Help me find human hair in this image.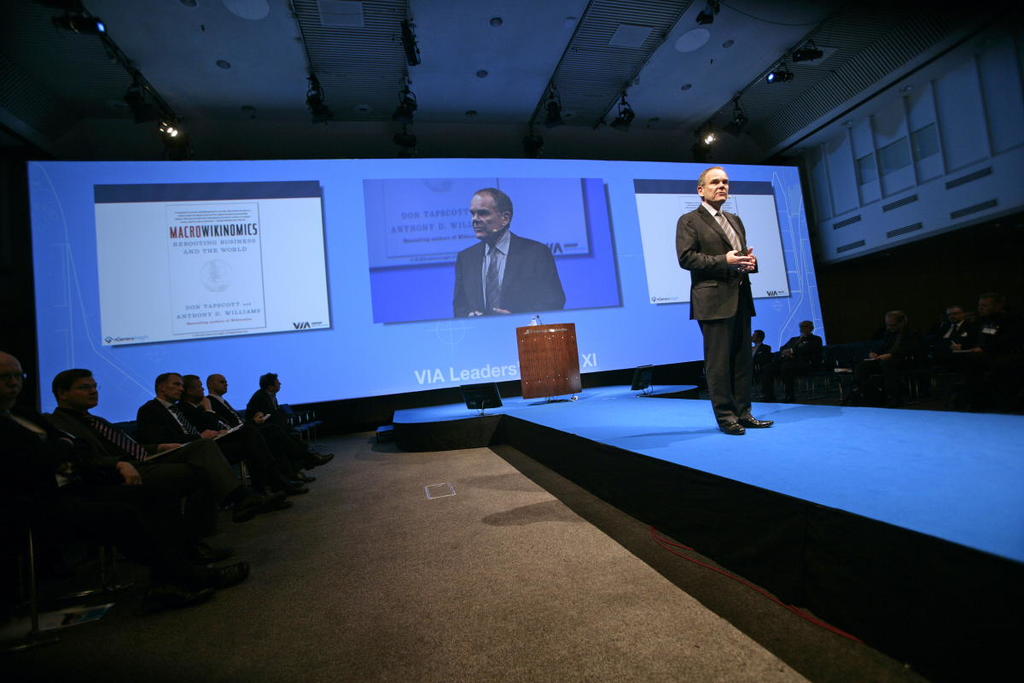
Found it: x1=53 y1=370 x2=90 y2=400.
